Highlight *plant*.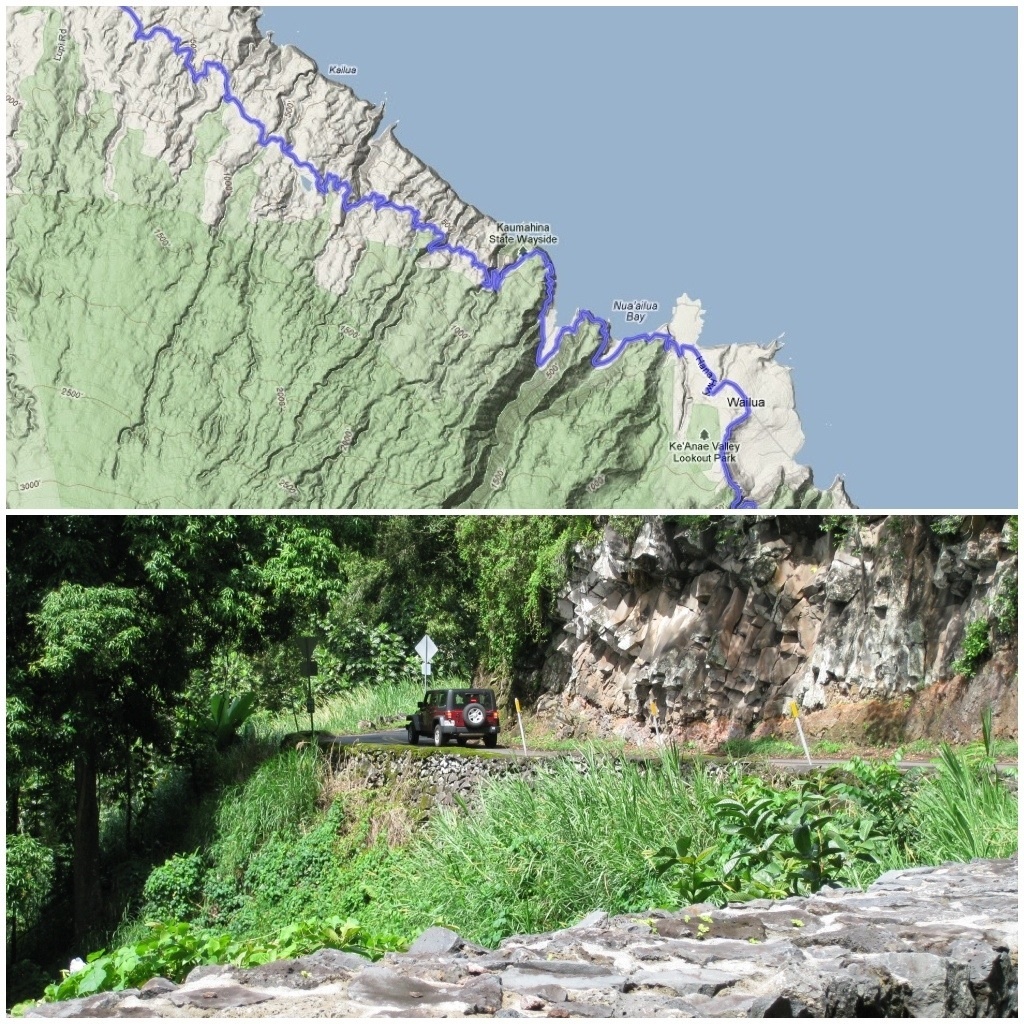
Highlighted region: <bbox>914, 518, 965, 529</bbox>.
